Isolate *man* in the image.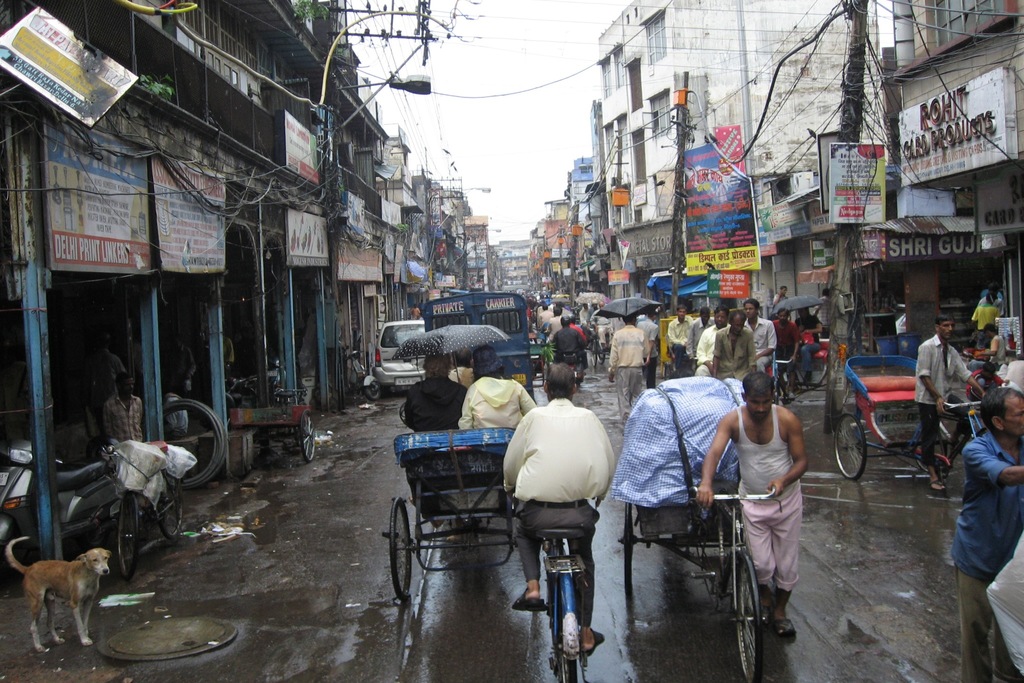
Isolated region: 950 384 1023 682.
